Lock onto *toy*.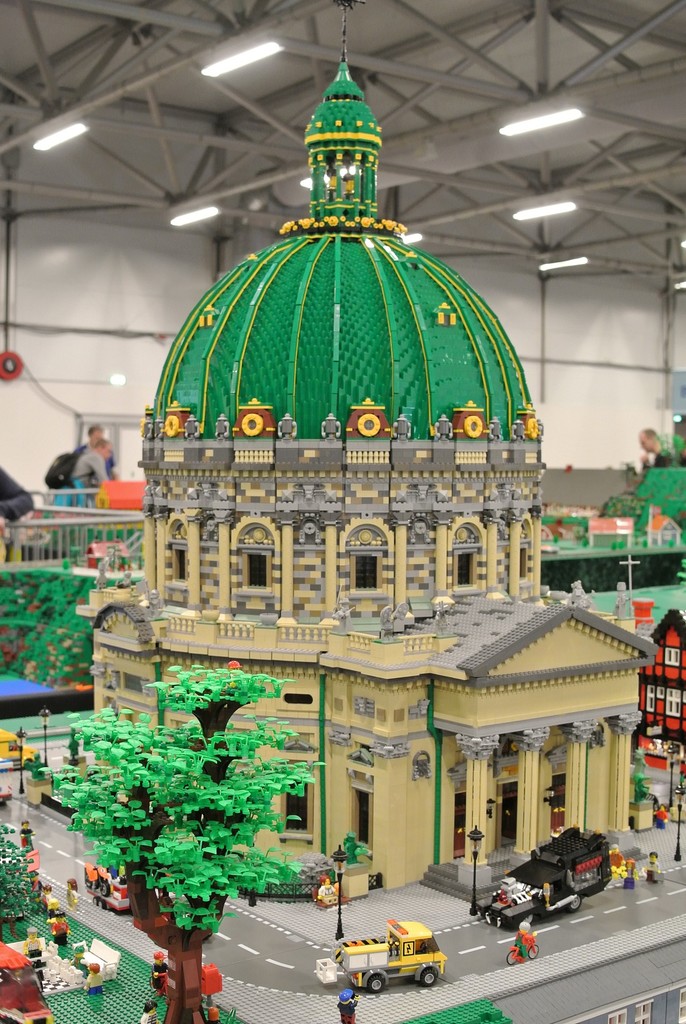
Locked: <box>86,863,133,920</box>.
